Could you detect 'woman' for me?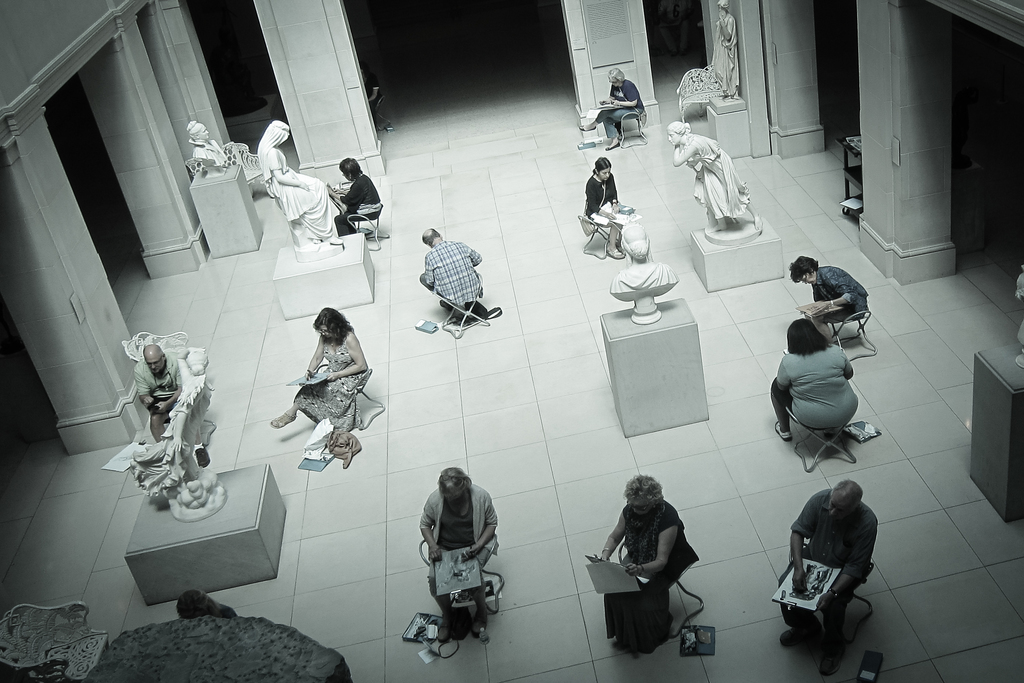
Detection result: 668, 120, 753, 226.
